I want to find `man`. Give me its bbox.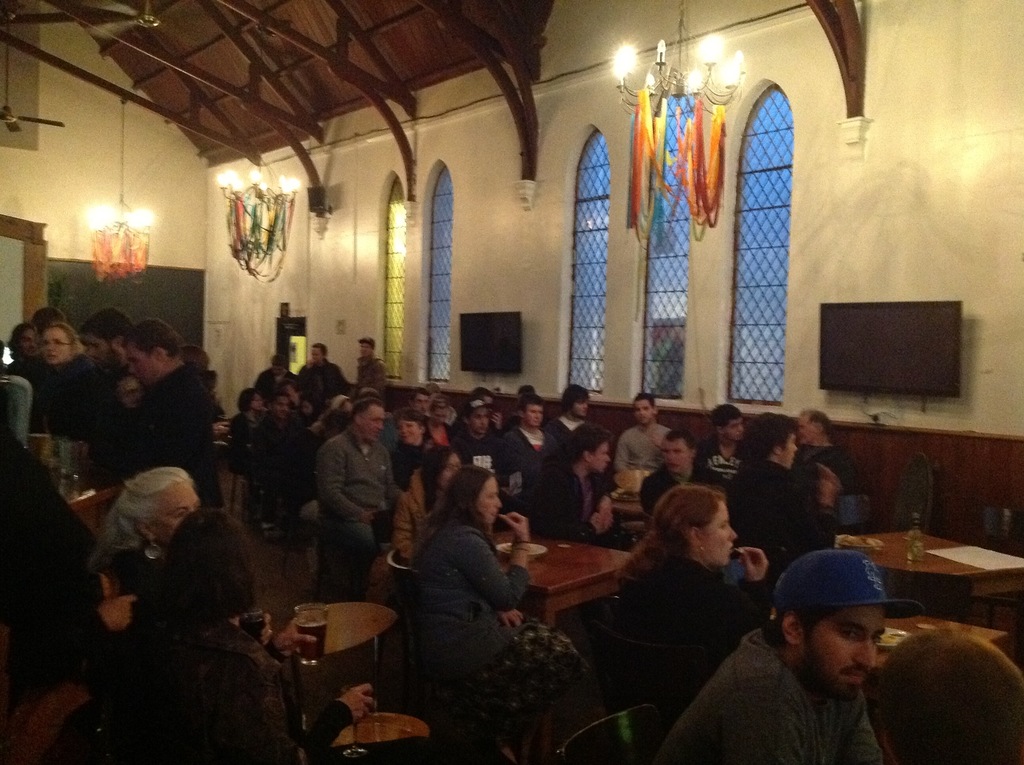
[349,335,390,401].
